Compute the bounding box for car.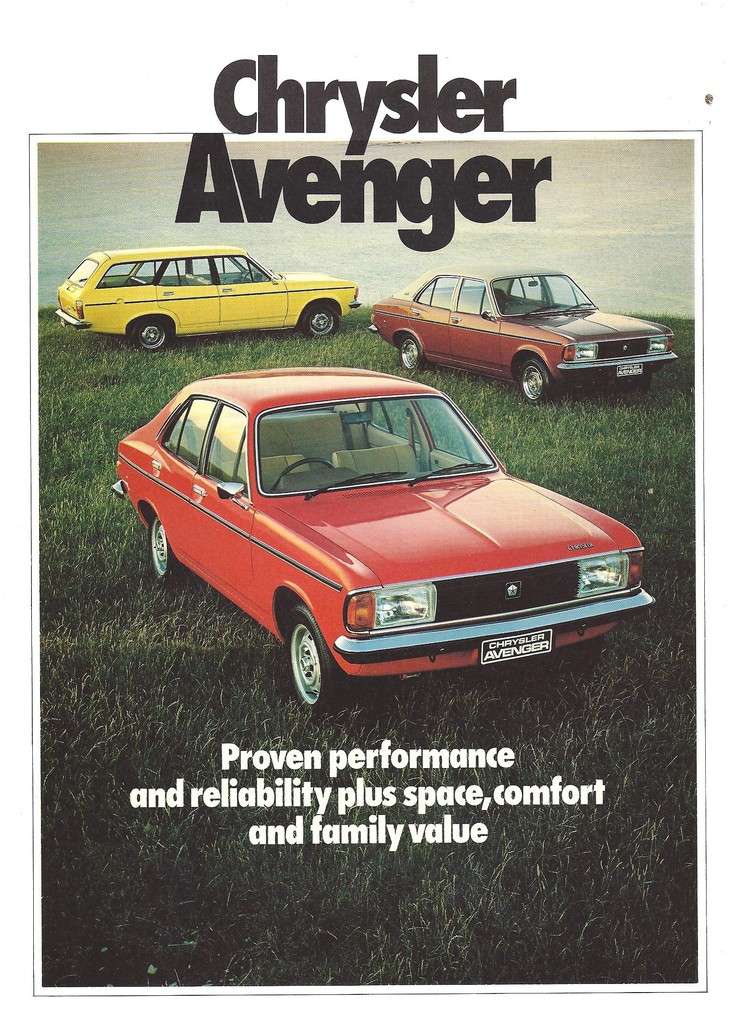
x1=371 y1=263 x2=682 y2=399.
